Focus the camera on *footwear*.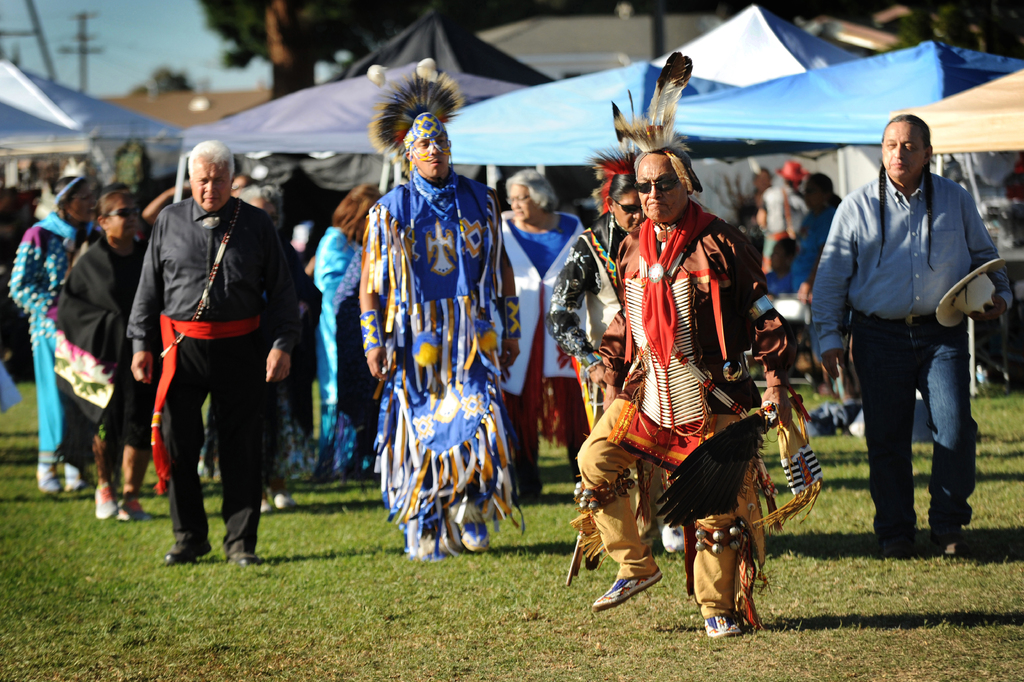
Focus region: pyautogui.locateOnScreen(90, 480, 116, 518).
